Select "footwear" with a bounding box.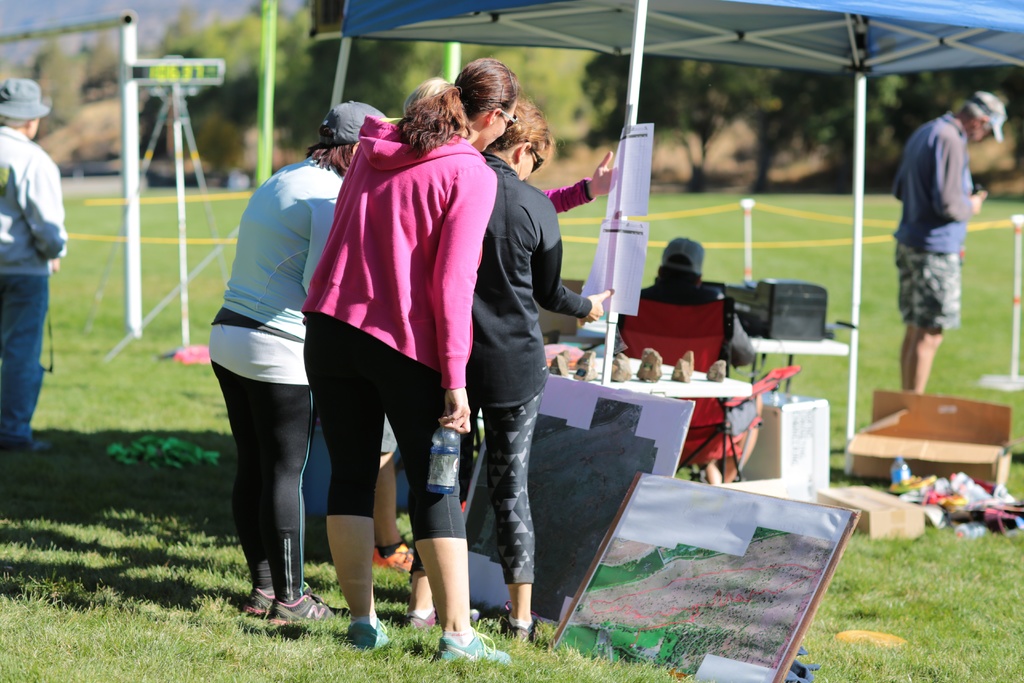
500, 600, 540, 642.
